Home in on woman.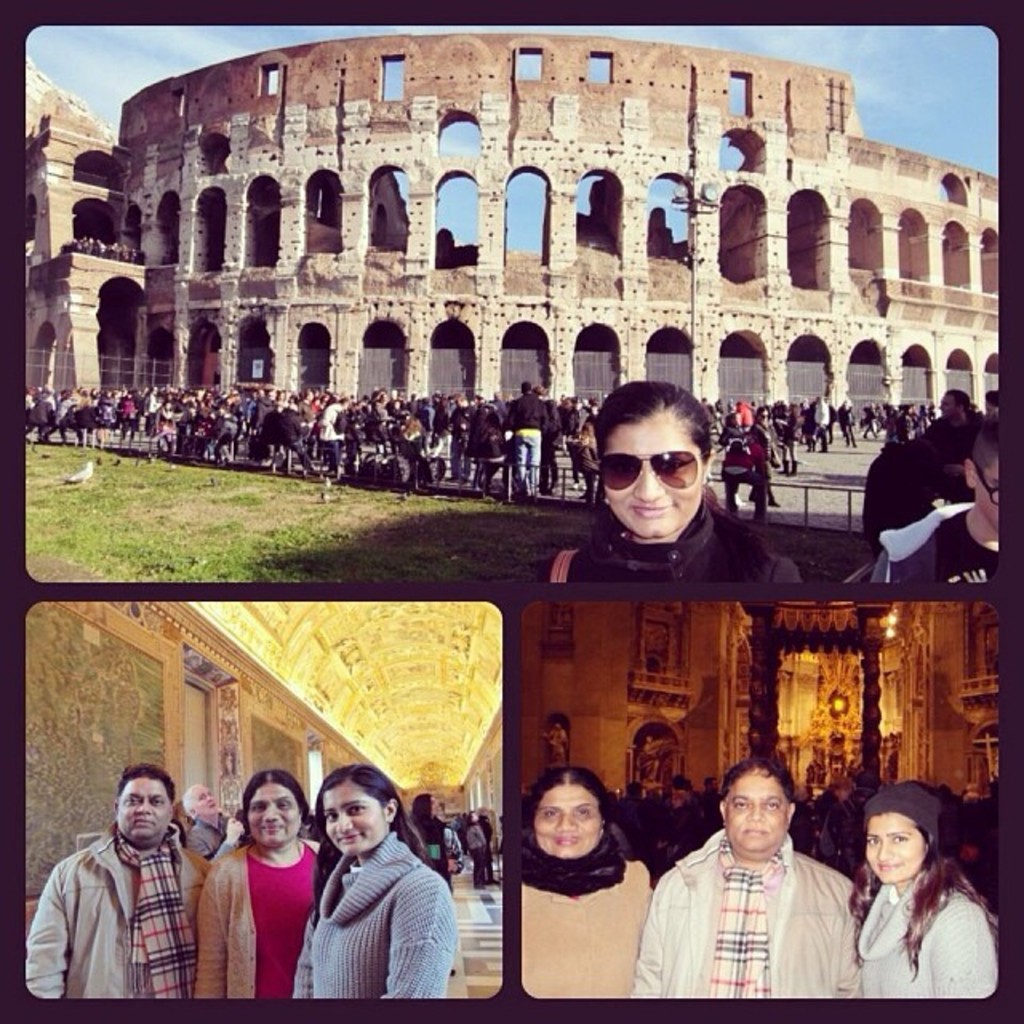
Homed in at select_region(549, 378, 803, 582).
